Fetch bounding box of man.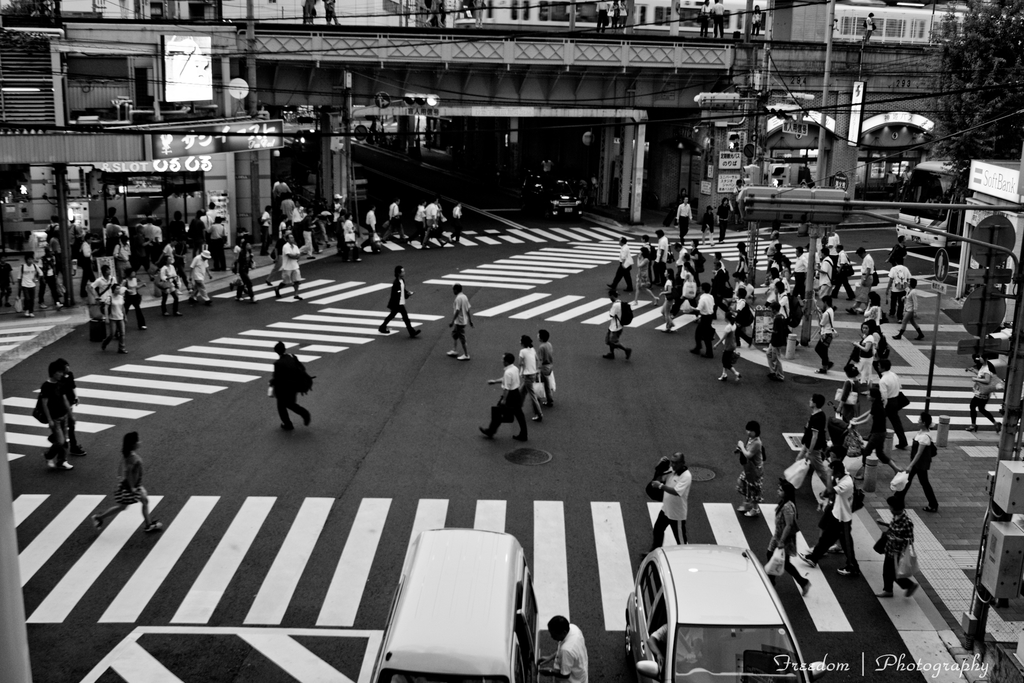
Bbox: region(649, 455, 690, 548).
